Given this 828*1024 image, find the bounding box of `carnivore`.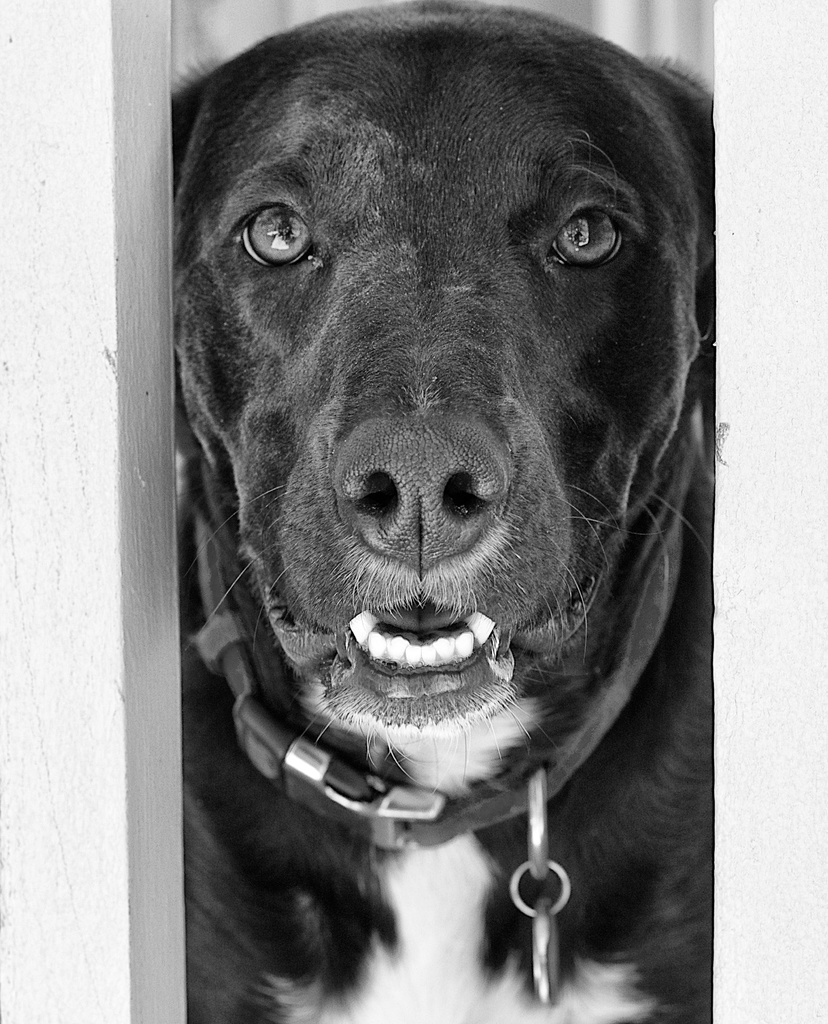
detection(117, 0, 749, 1013).
